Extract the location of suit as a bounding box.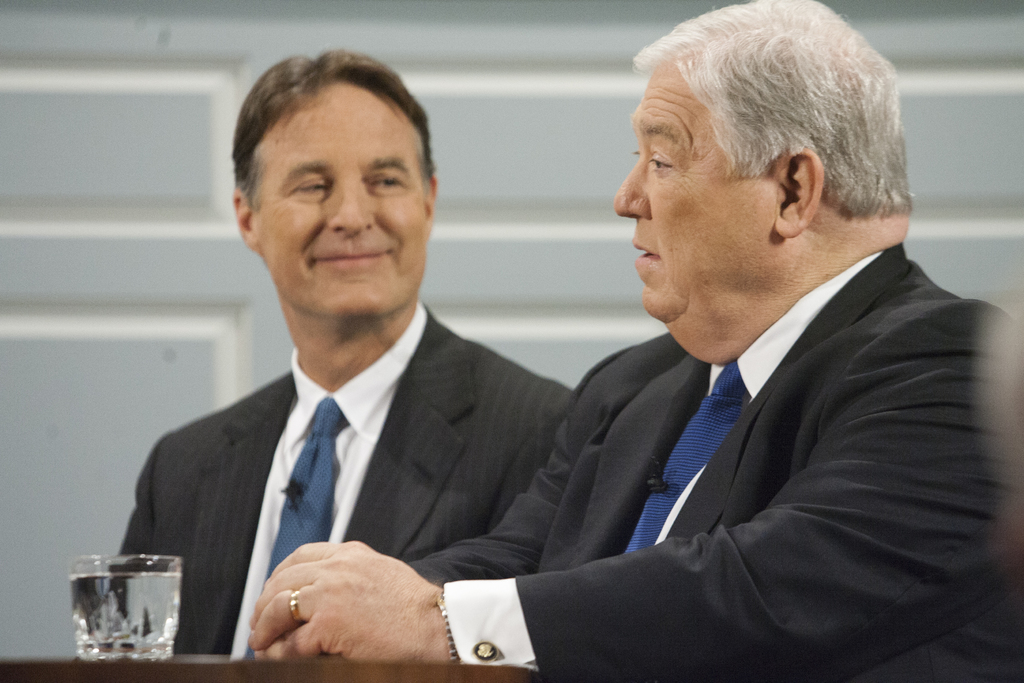
locate(122, 227, 608, 668).
